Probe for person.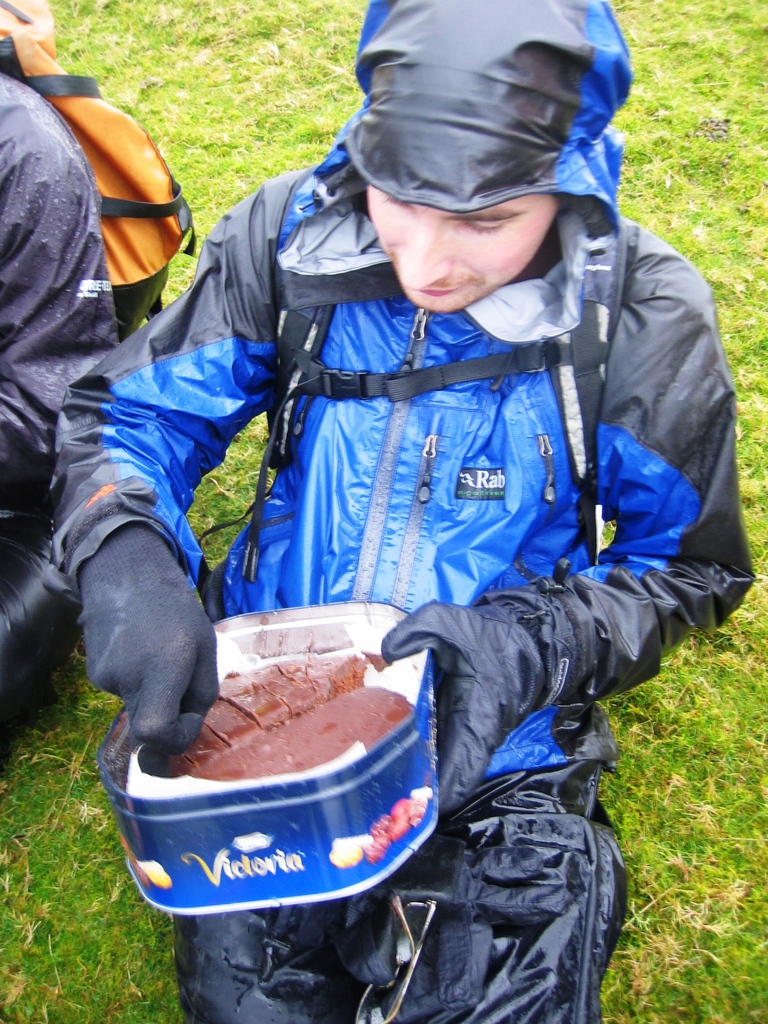
Probe result: BBox(0, 76, 120, 699).
